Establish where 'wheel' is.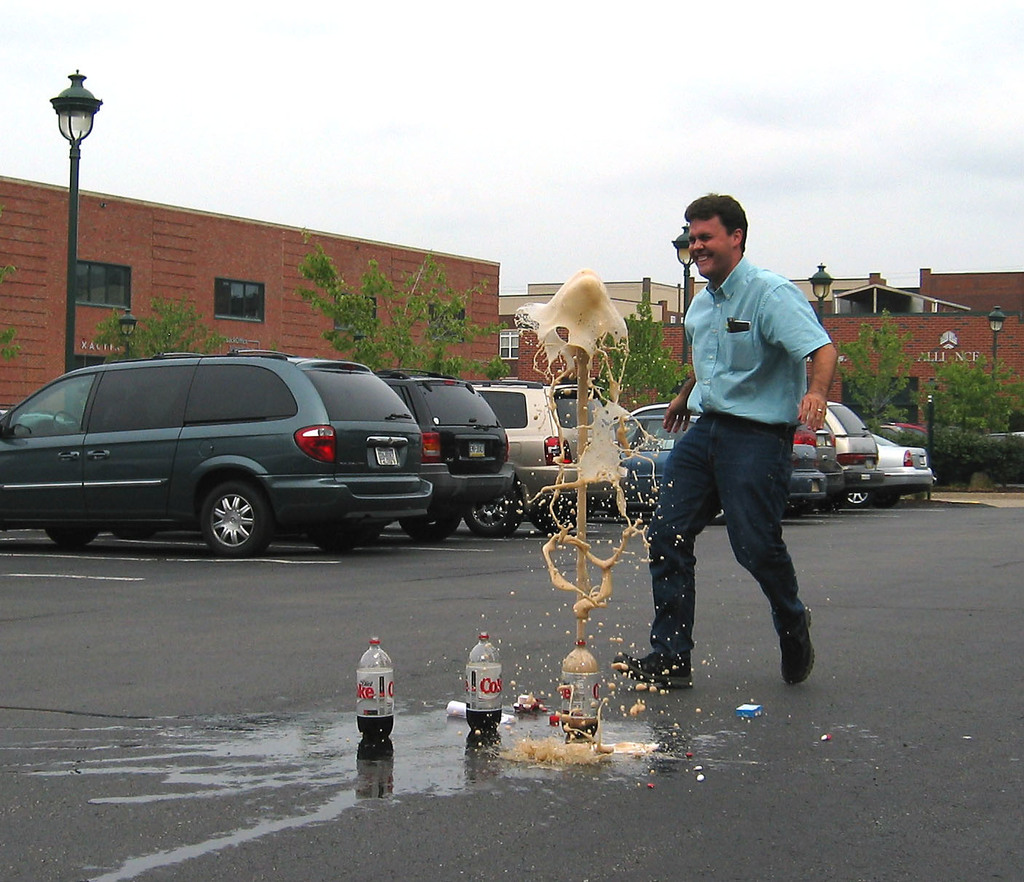
Established at <region>320, 525, 347, 557</region>.
